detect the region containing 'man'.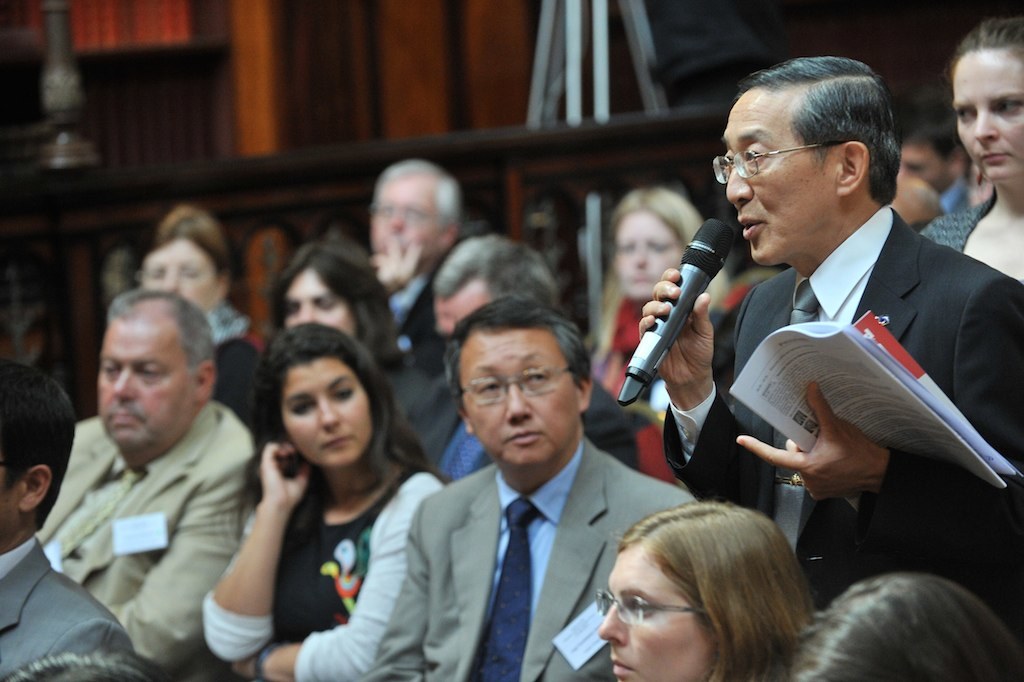
detection(365, 293, 698, 680).
